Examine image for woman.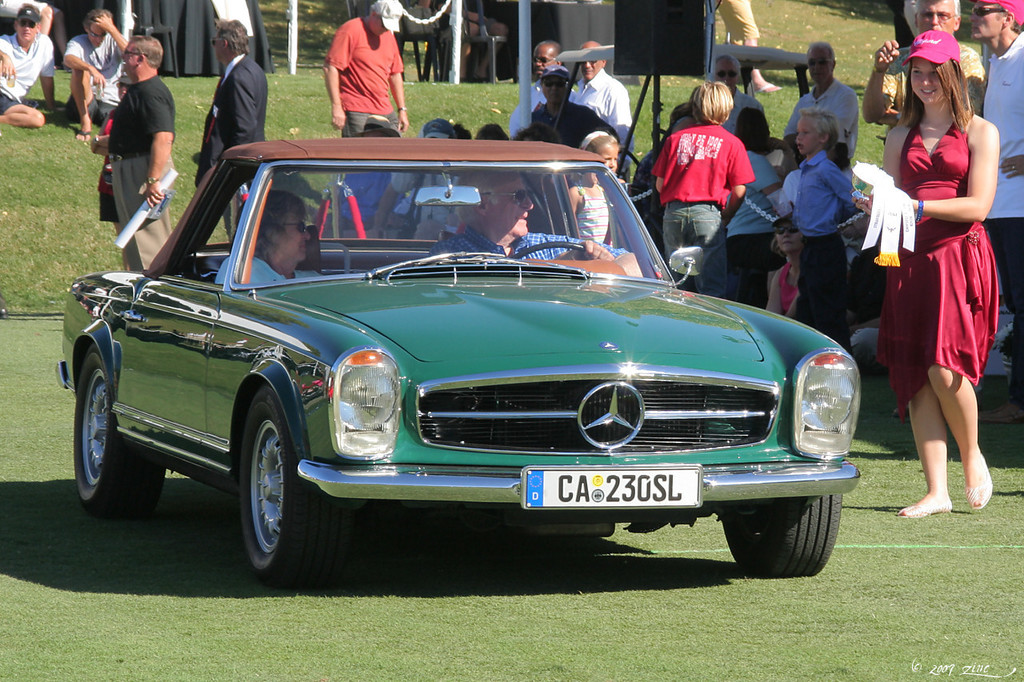
Examination result: 723, 109, 790, 313.
